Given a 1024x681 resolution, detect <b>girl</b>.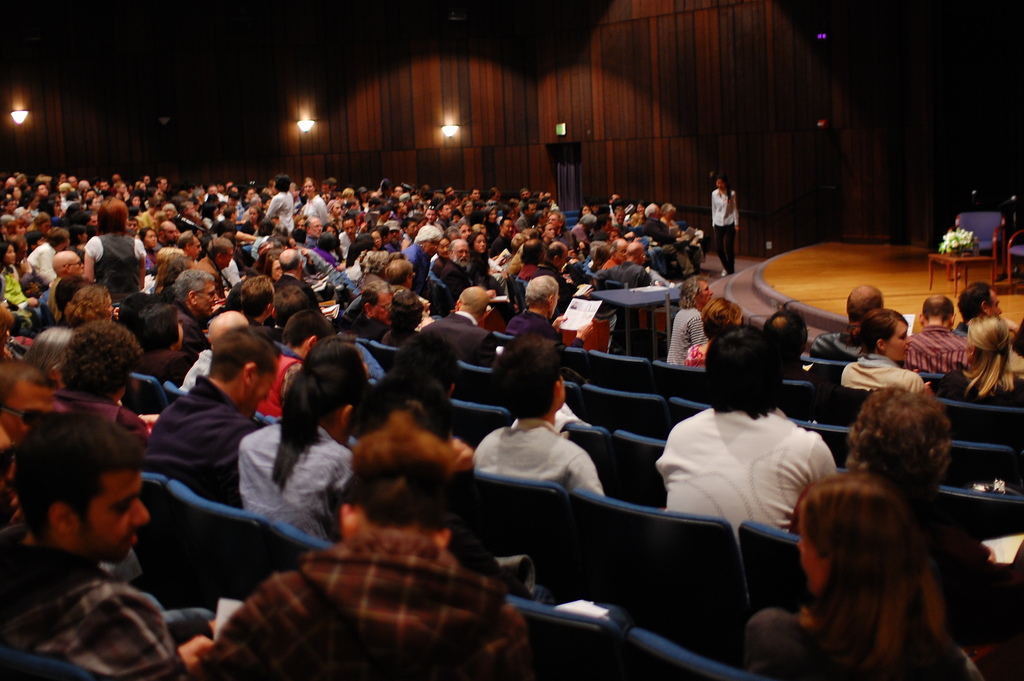
bbox(707, 176, 741, 281).
